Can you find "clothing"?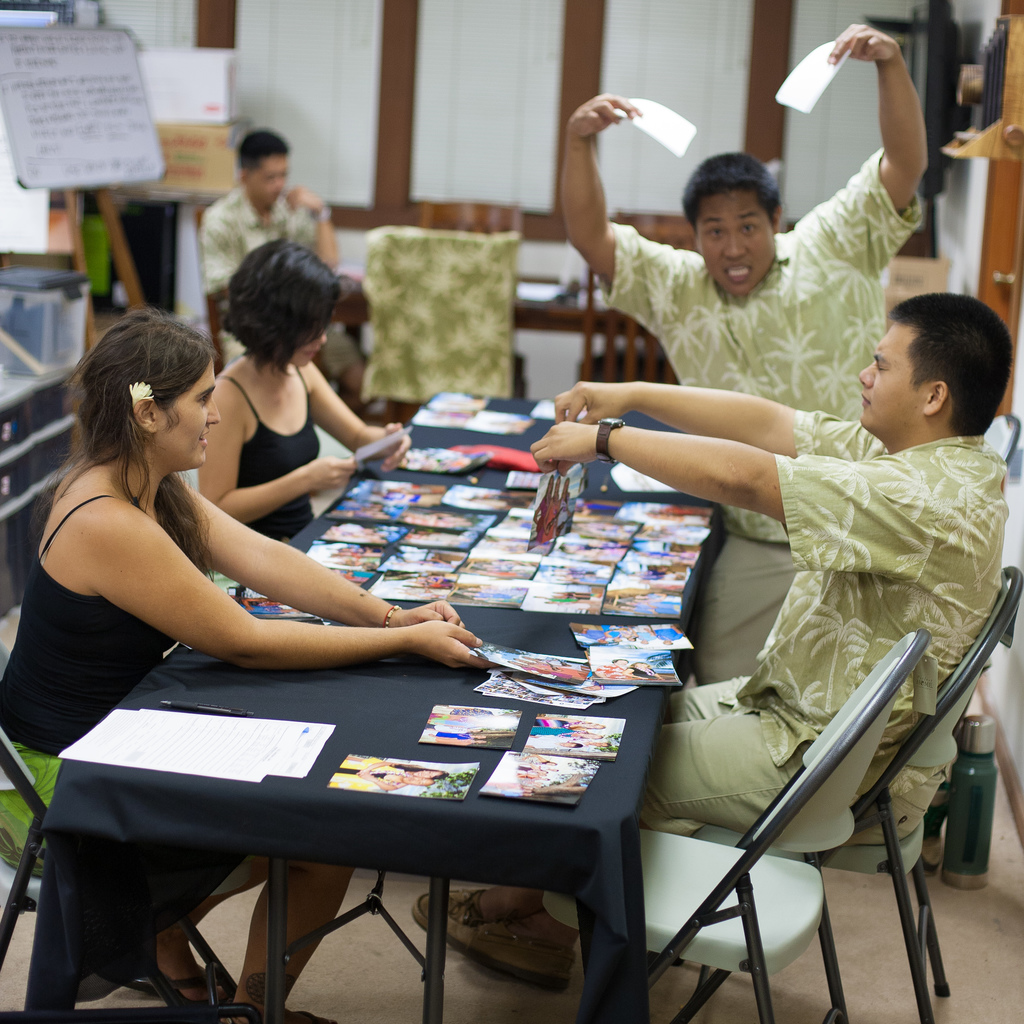
Yes, bounding box: bbox=(604, 148, 918, 673).
